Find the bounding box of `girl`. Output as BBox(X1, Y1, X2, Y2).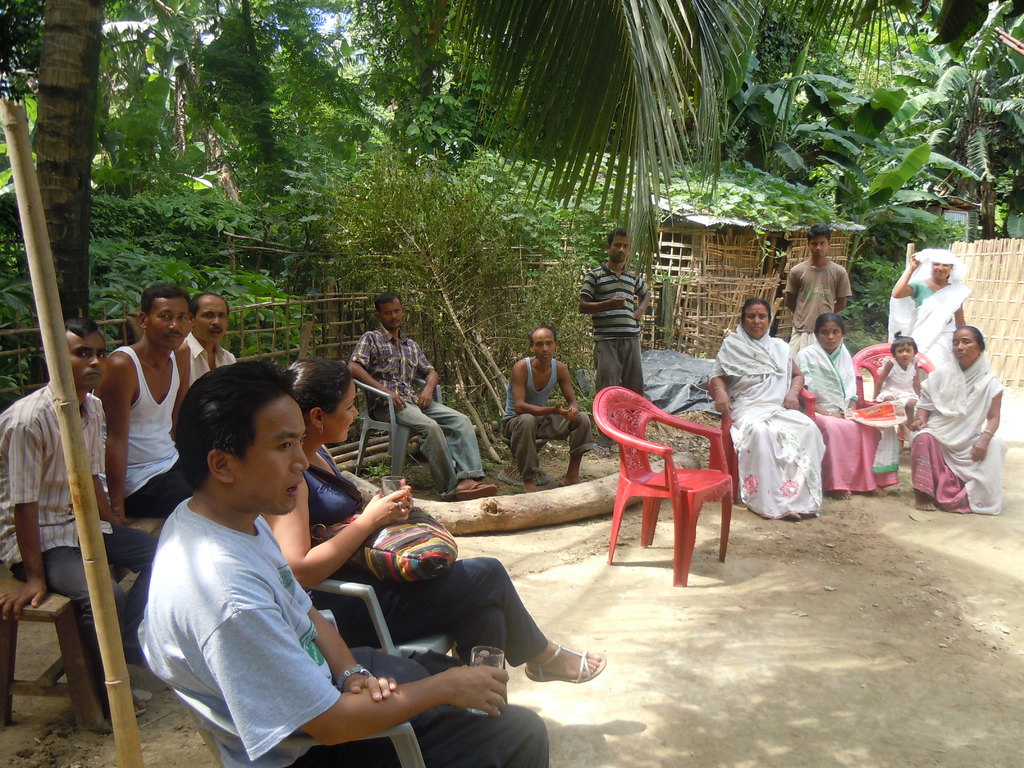
BBox(872, 331, 927, 449).
